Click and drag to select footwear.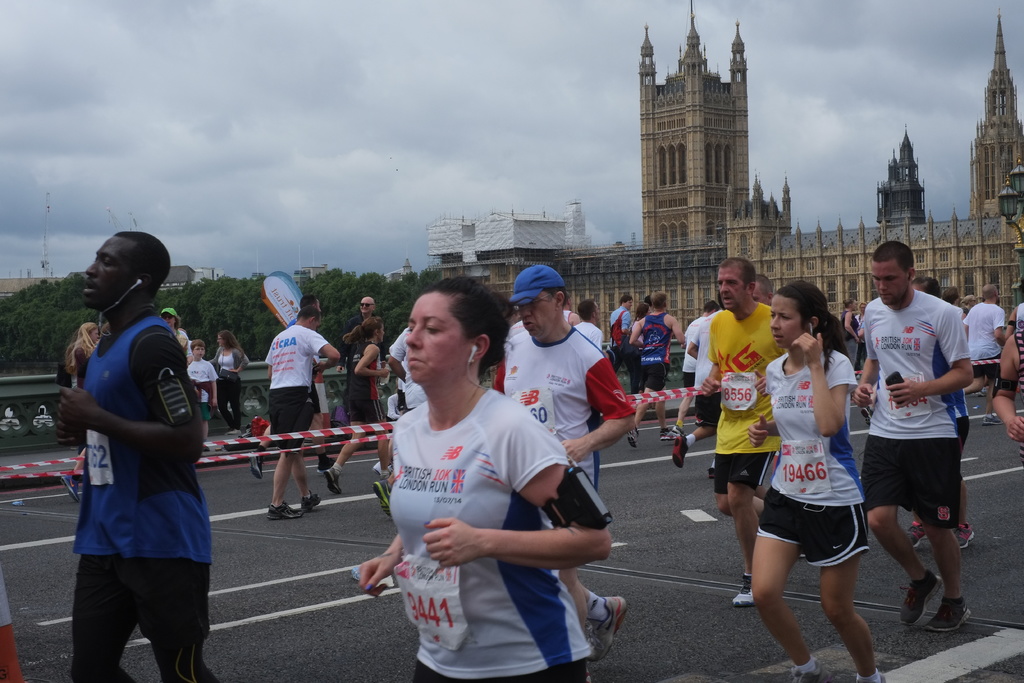
Selection: Rect(582, 597, 630, 662).
